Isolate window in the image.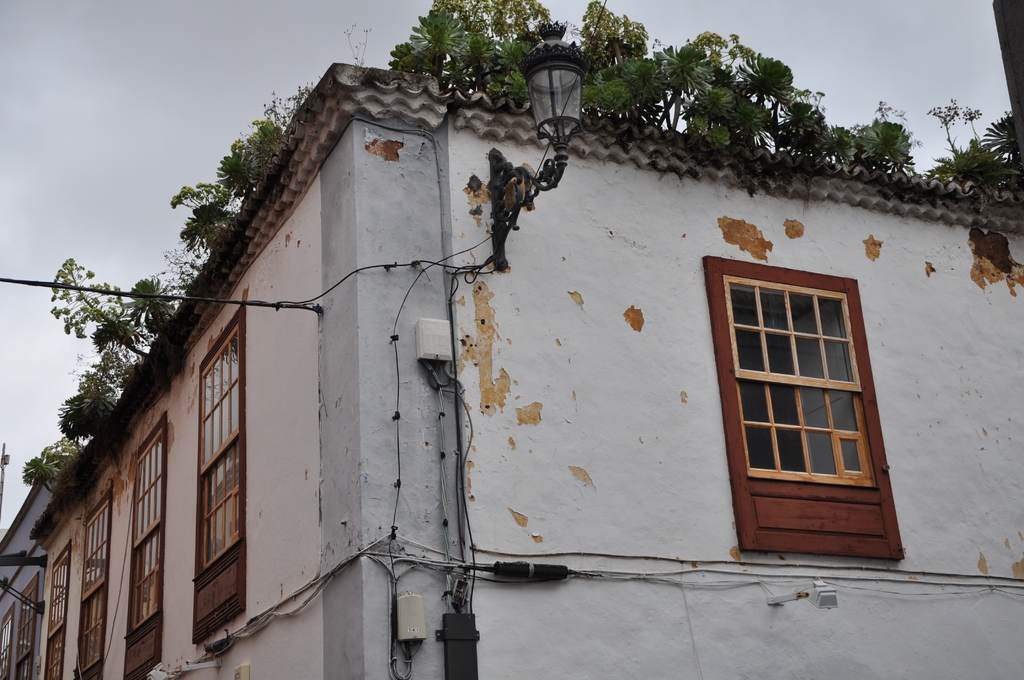
Isolated region: detection(716, 248, 900, 548).
